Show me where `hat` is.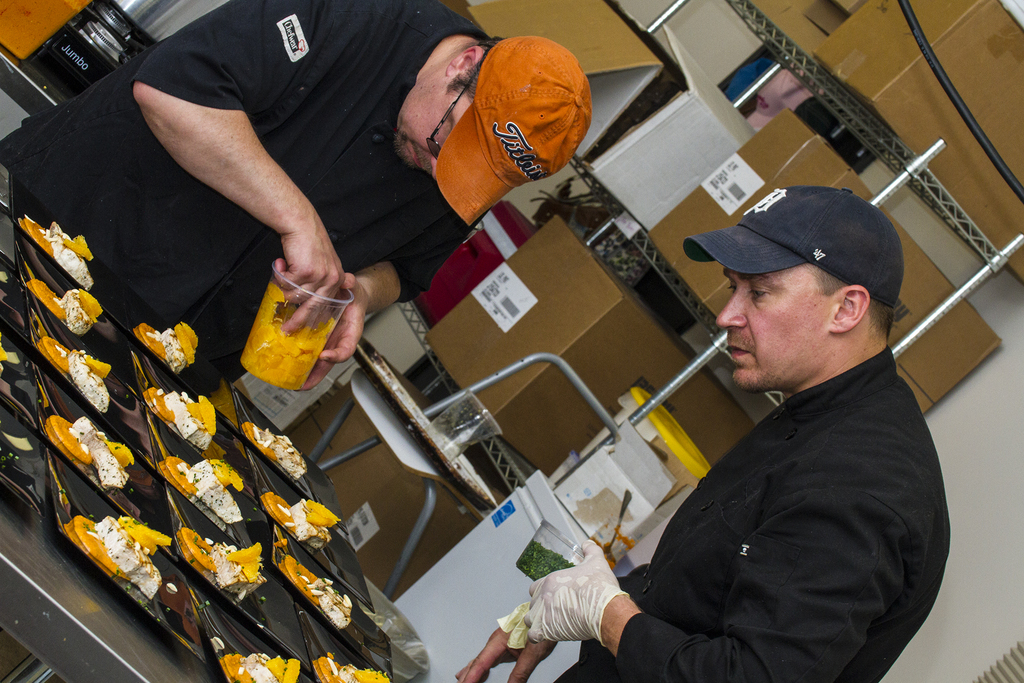
`hat` is at bbox=[433, 38, 590, 229].
